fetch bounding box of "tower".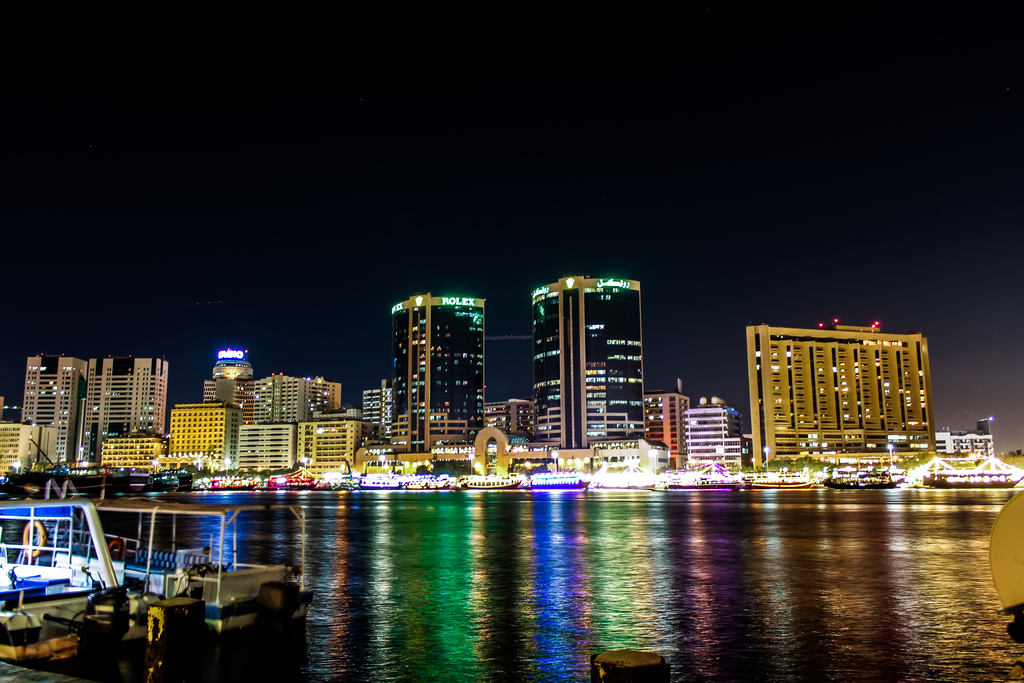
Bbox: box(90, 357, 168, 466).
